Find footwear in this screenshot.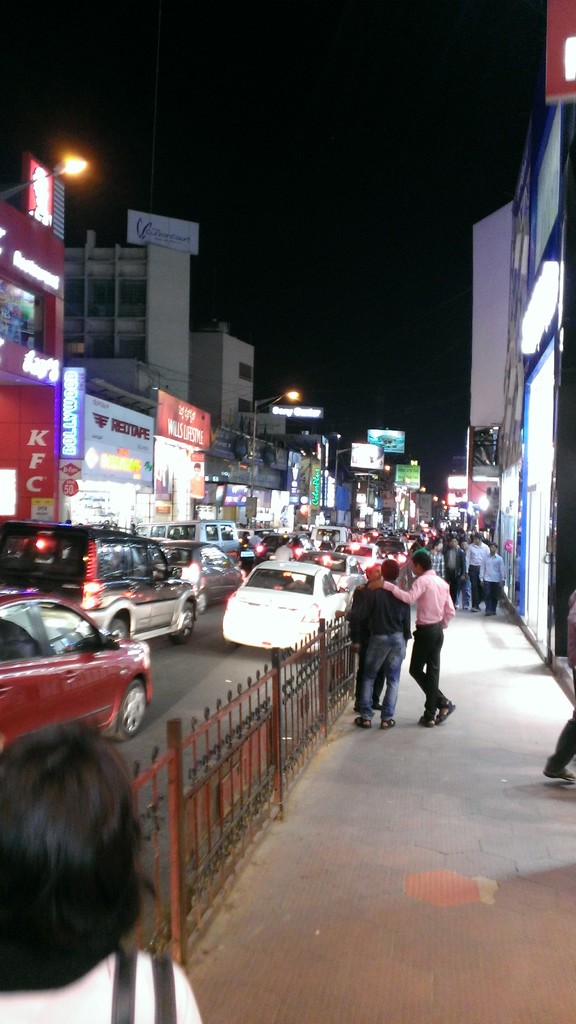
The bounding box for footwear is 371 705 380 708.
